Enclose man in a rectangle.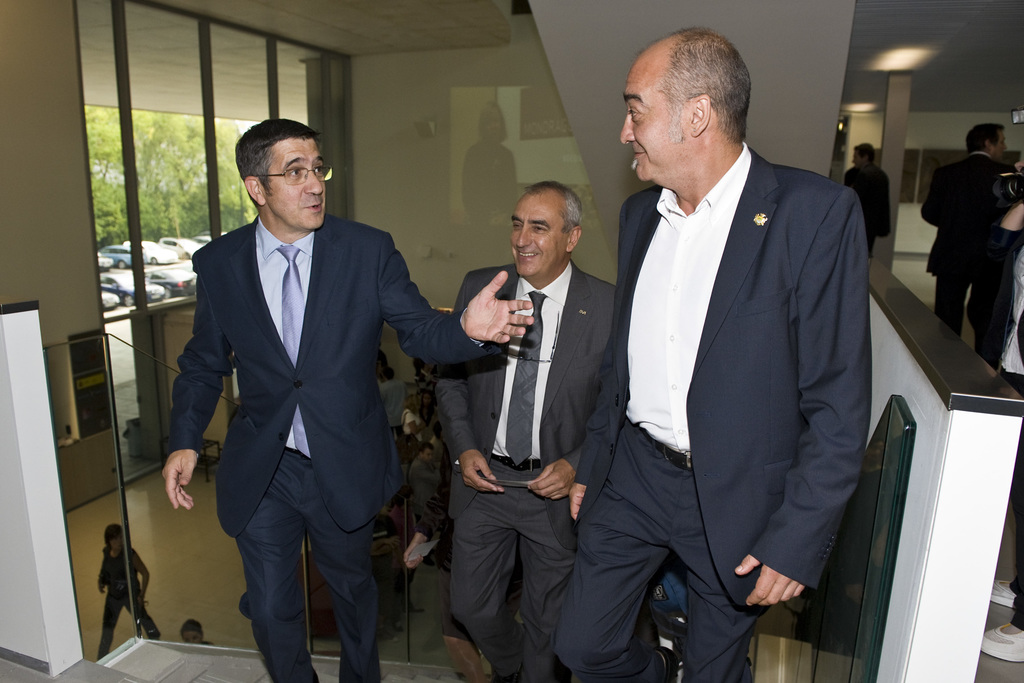
384,358,416,466.
